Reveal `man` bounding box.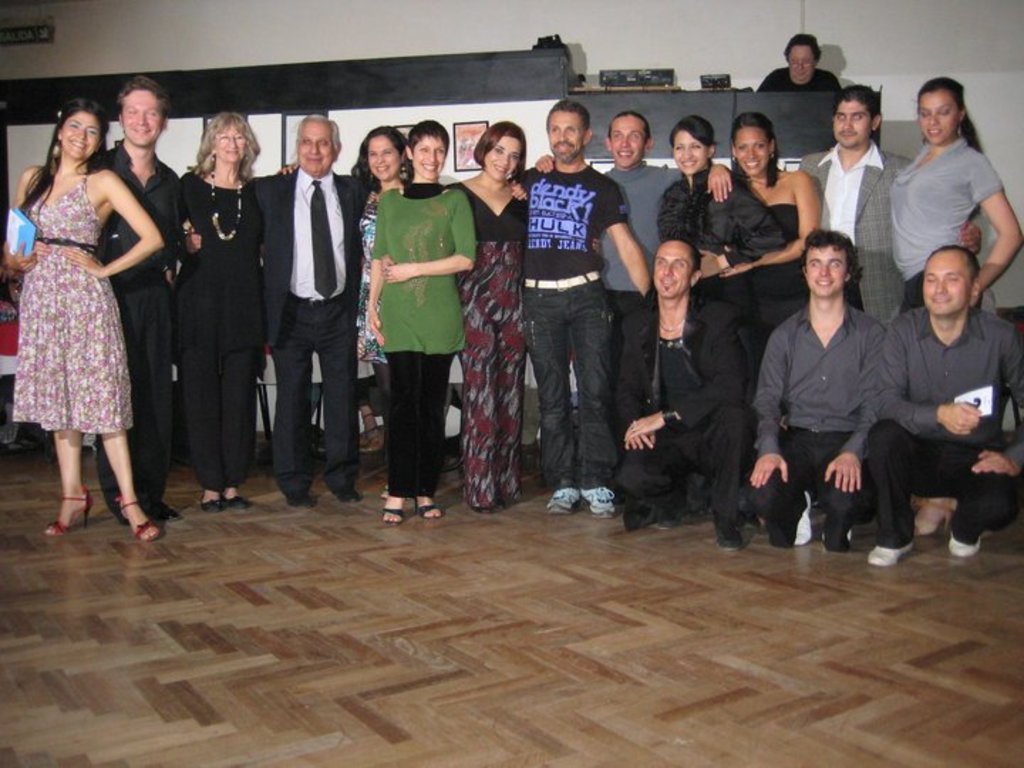
Revealed: bbox(245, 111, 383, 511).
